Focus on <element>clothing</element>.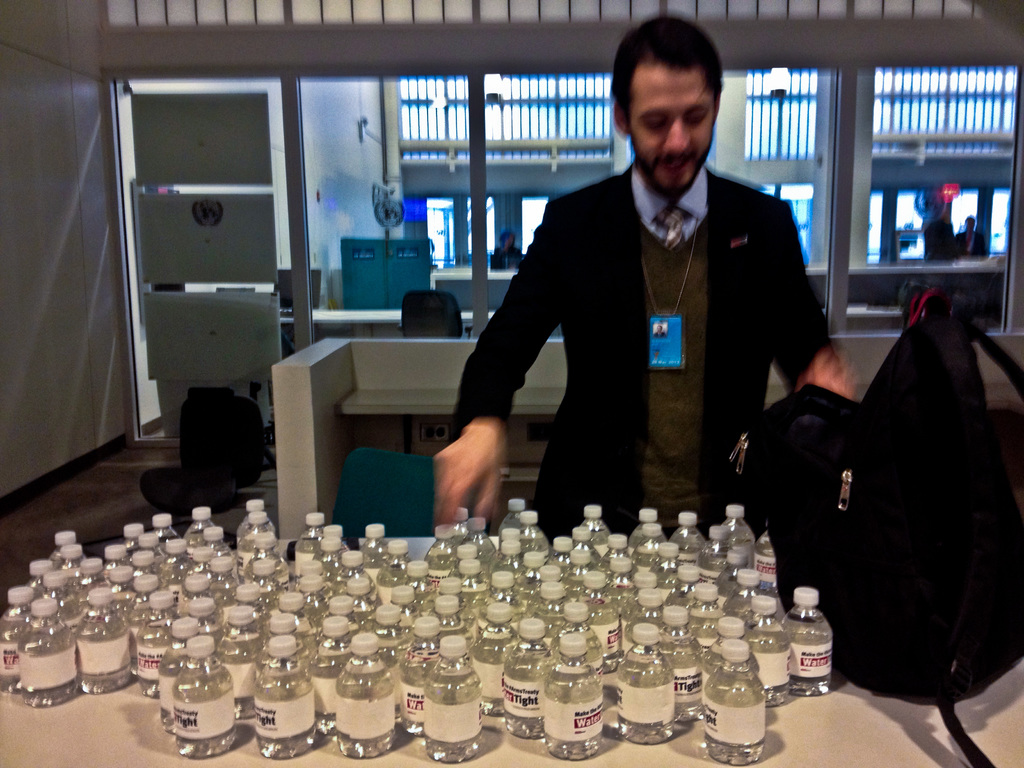
Focused at x1=459 y1=120 x2=842 y2=549.
